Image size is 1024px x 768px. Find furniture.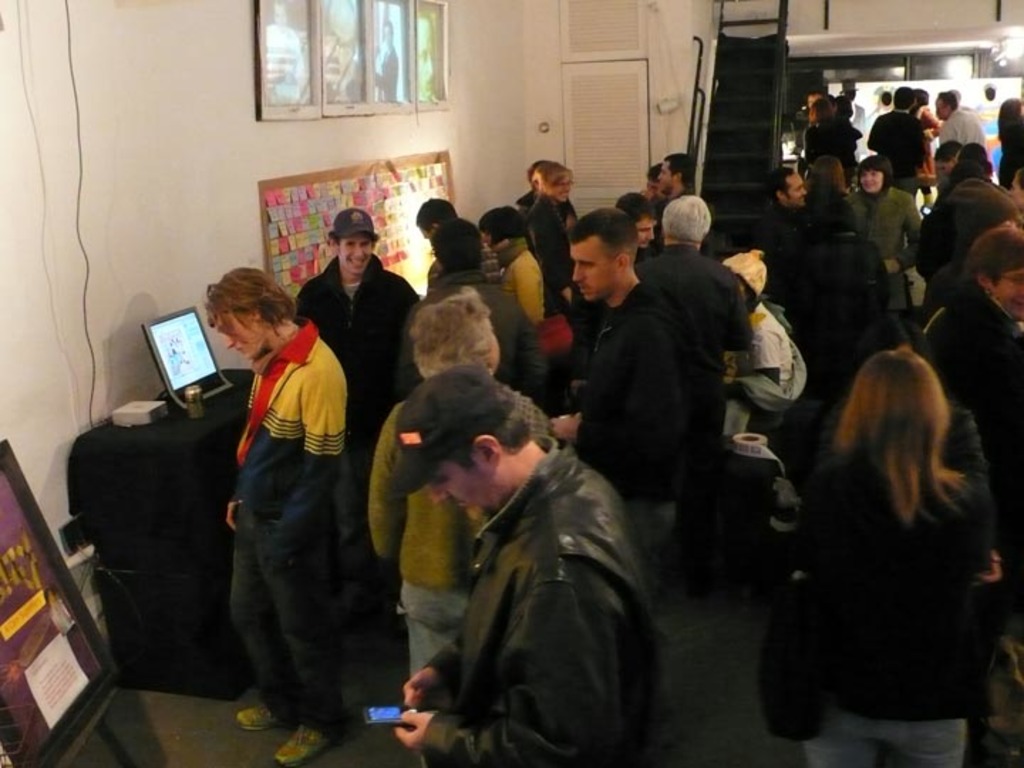
locate(64, 363, 259, 703).
